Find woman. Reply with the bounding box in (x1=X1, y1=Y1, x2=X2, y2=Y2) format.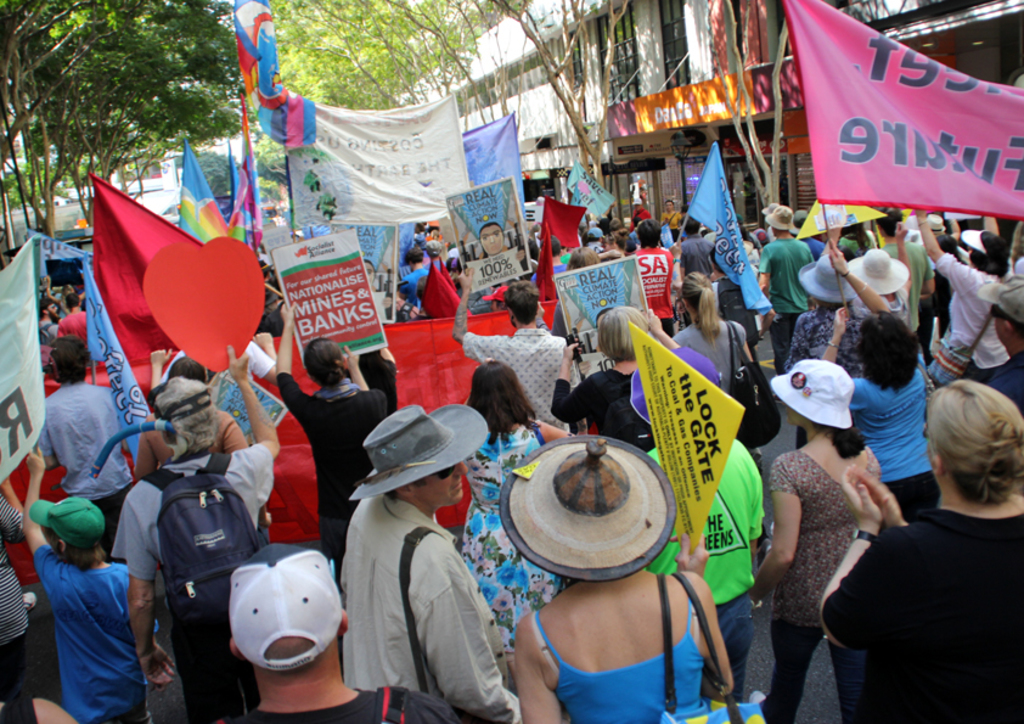
(x1=826, y1=217, x2=873, y2=264).
